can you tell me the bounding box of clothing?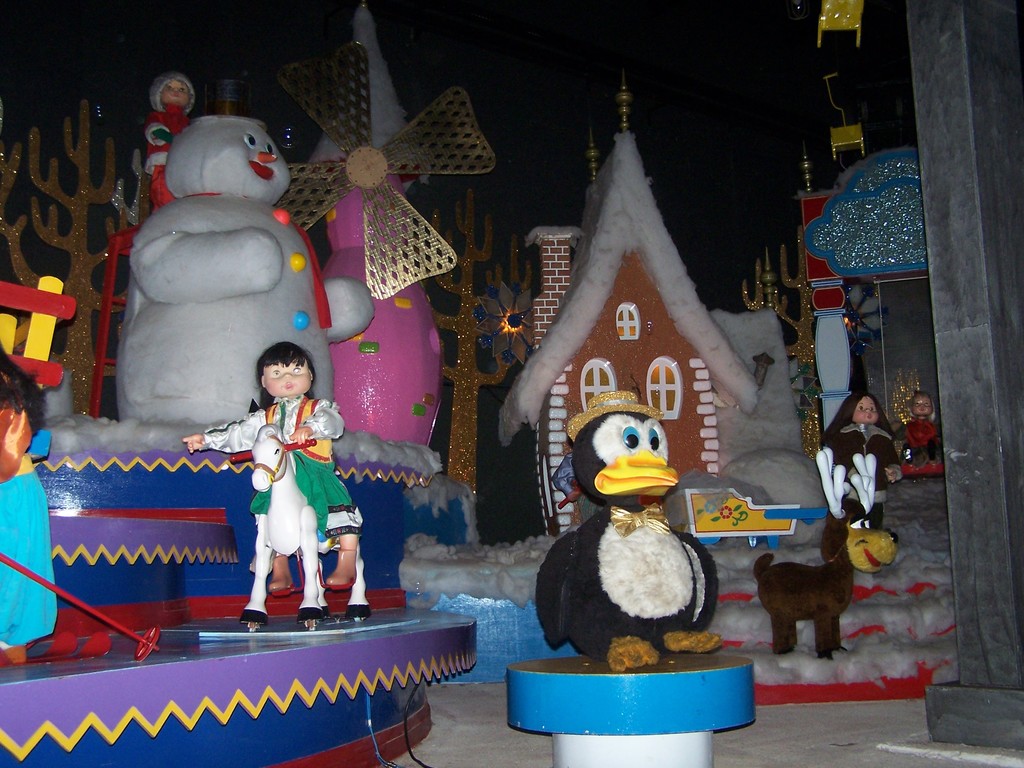
<box>900,415,943,475</box>.
